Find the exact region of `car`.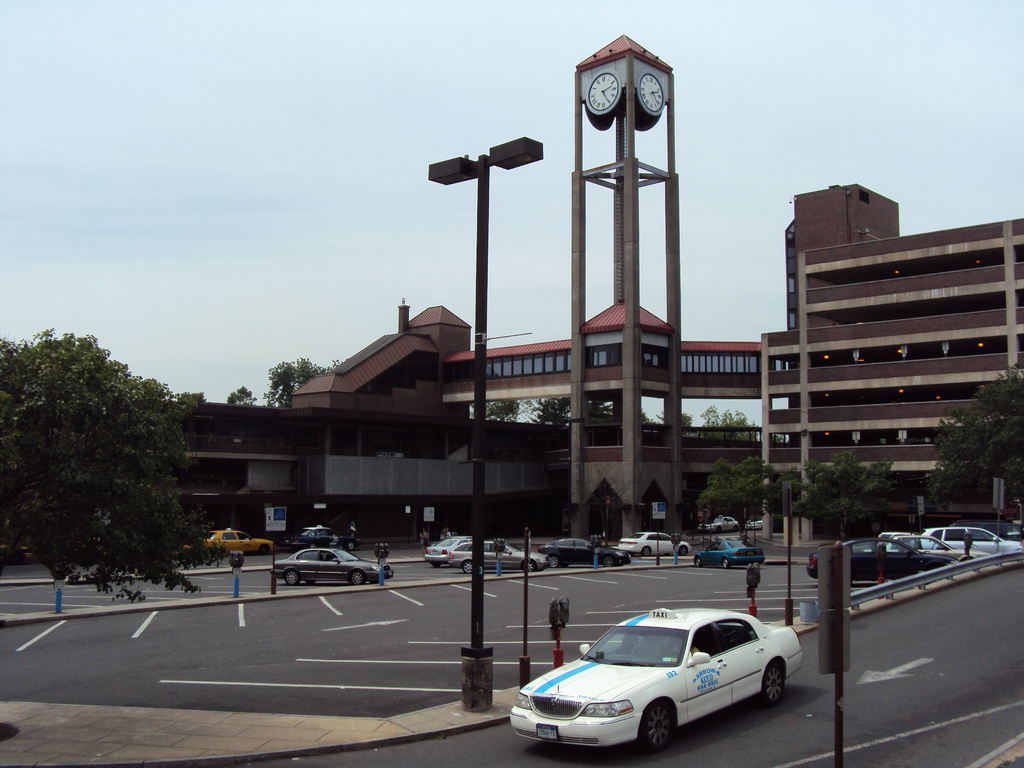
Exact region: bbox(533, 532, 634, 569).
